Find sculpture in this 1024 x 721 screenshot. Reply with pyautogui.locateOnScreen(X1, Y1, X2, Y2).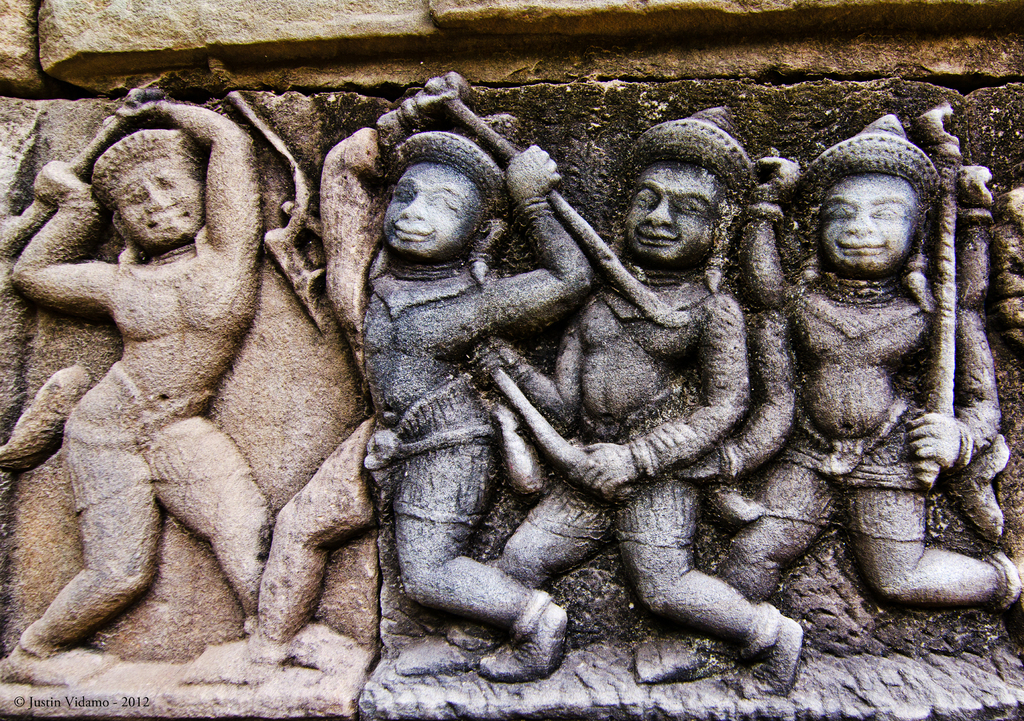
pyautogui.locateOnScreen(0, 64, 1023, 709).
